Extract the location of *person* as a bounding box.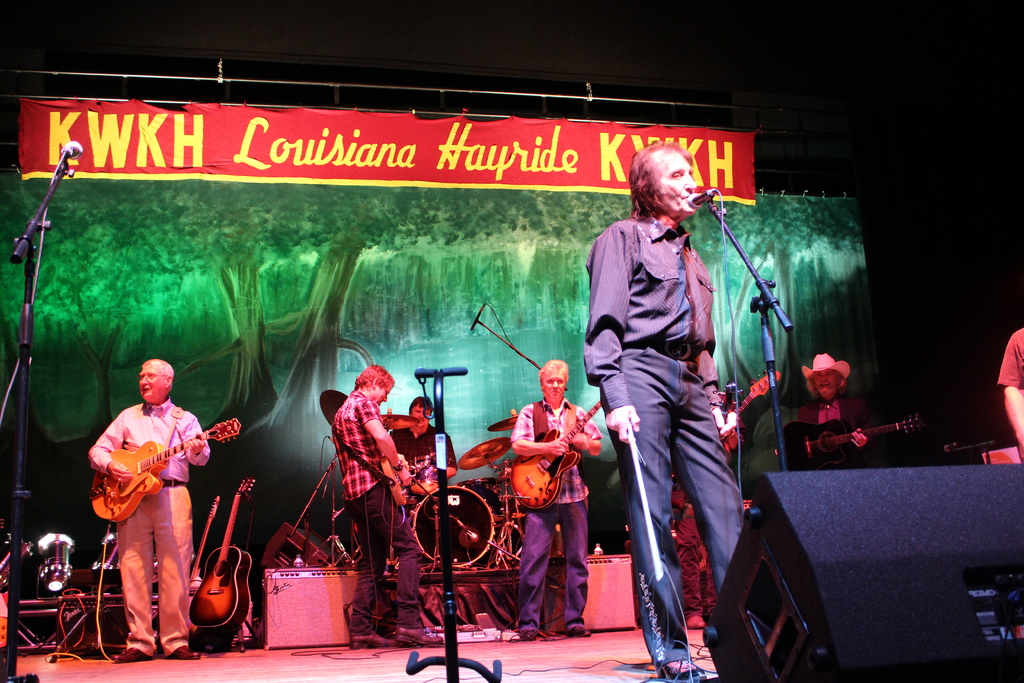
region(788, 352, 880, 477).
